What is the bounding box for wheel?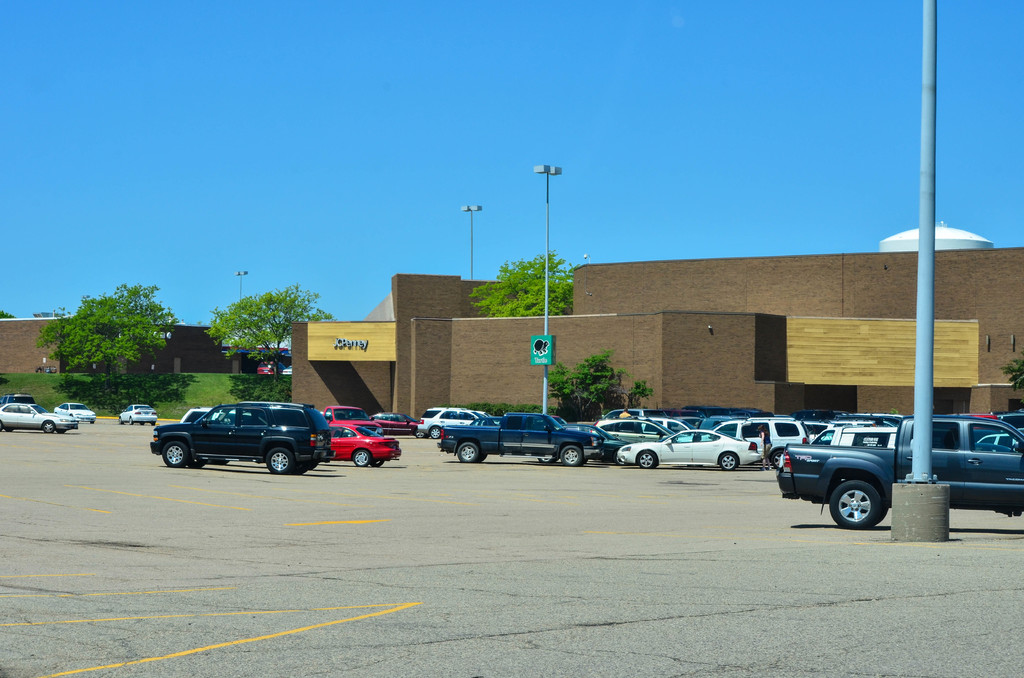
(left=151, top=421, right=154, bottom=424).
